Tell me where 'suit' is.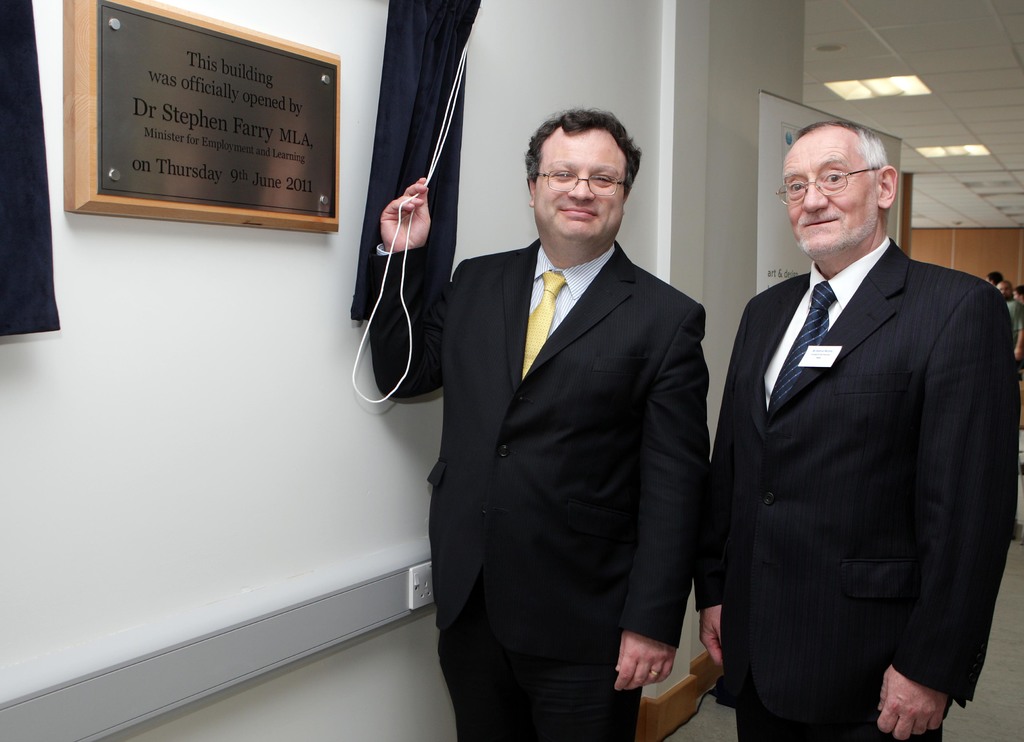
'suit' is at 368,248,713,741.
